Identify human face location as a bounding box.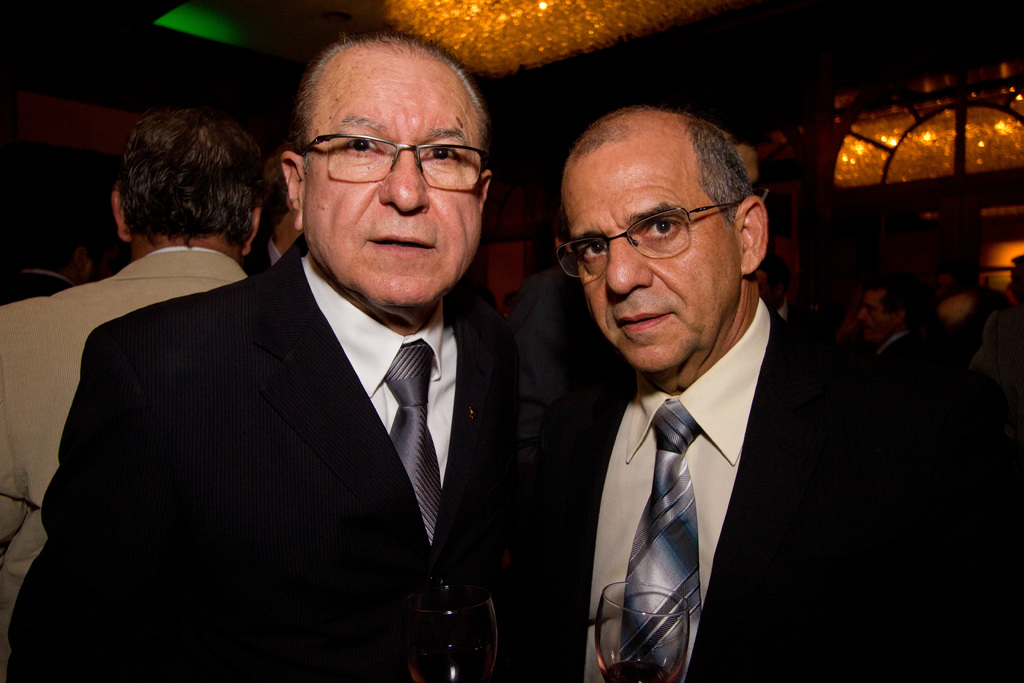
box(301, 56, 481, 306).
